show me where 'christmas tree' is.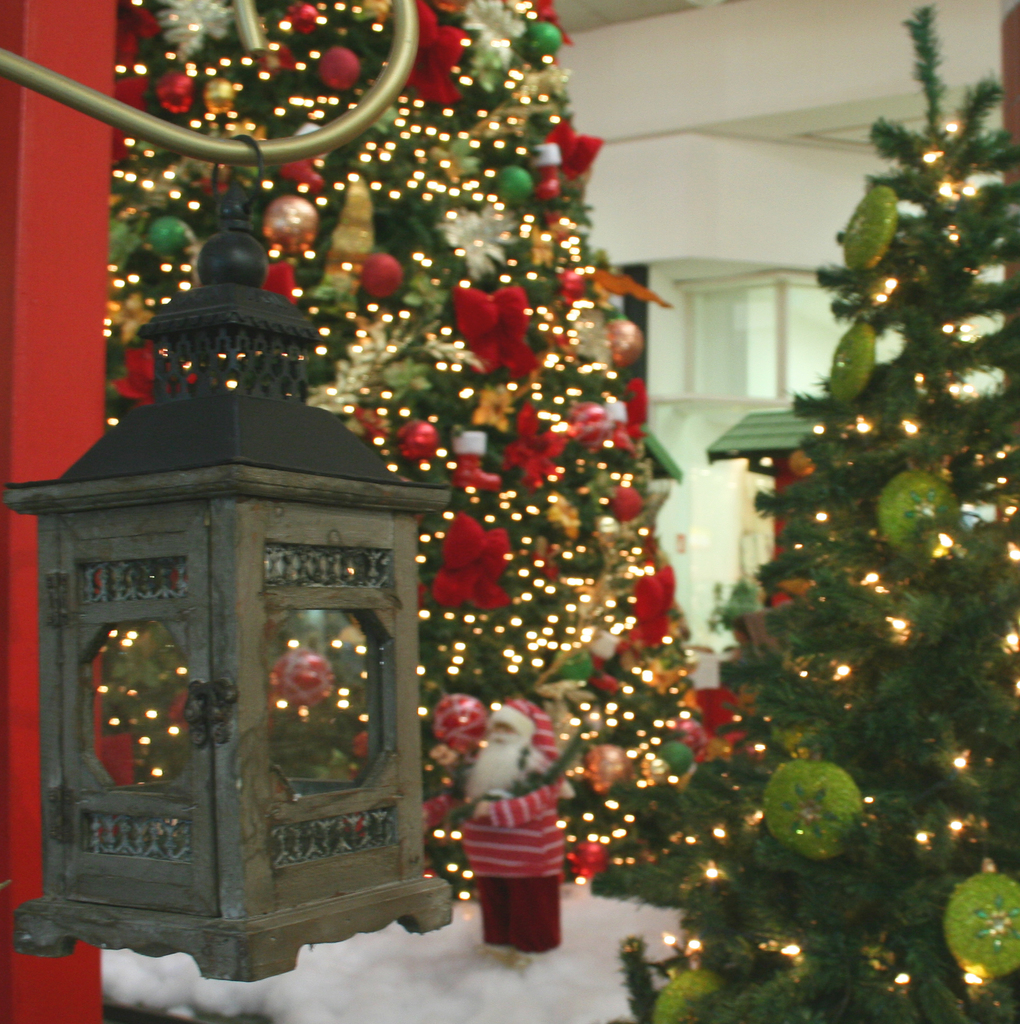
'christmas tree' is at BBox(599, 13, 1019, 1023).
